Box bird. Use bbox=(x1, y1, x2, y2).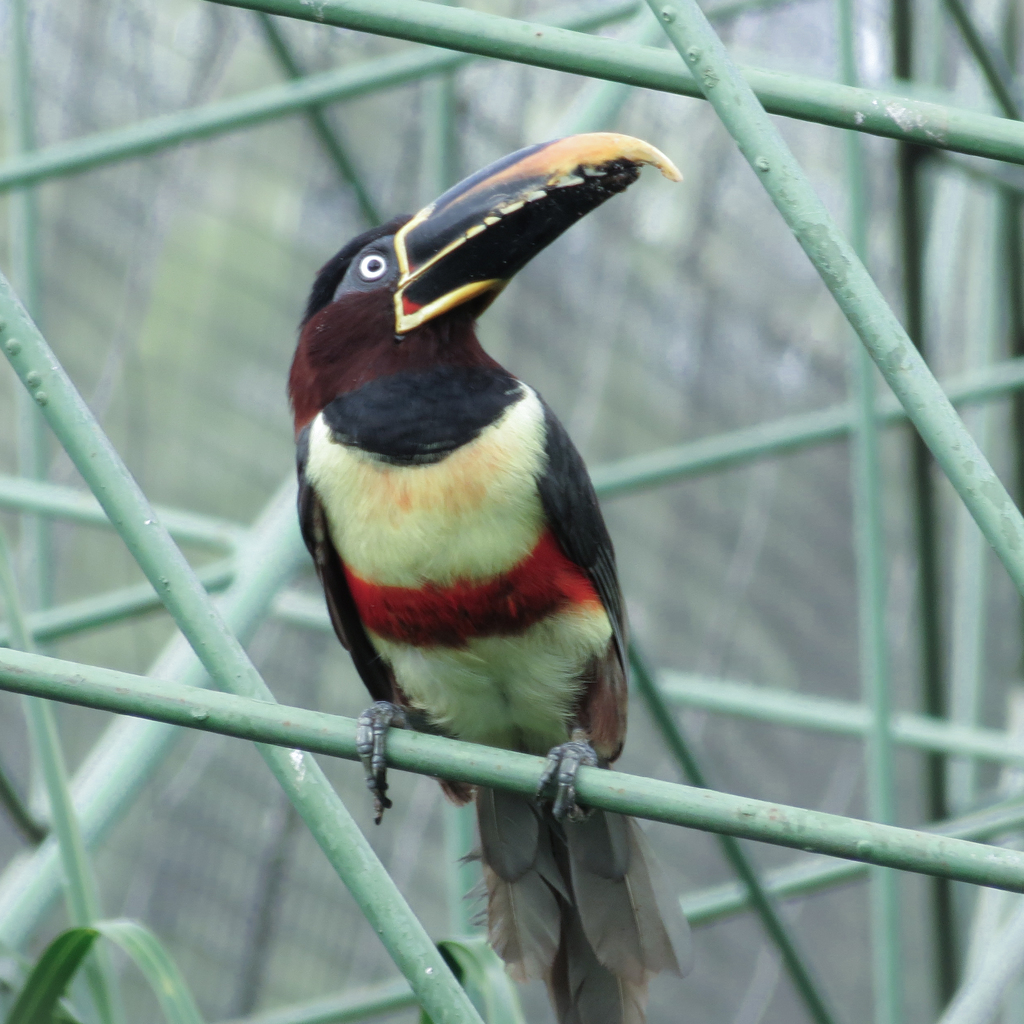
bbox=(284, 120, 671, 977).
